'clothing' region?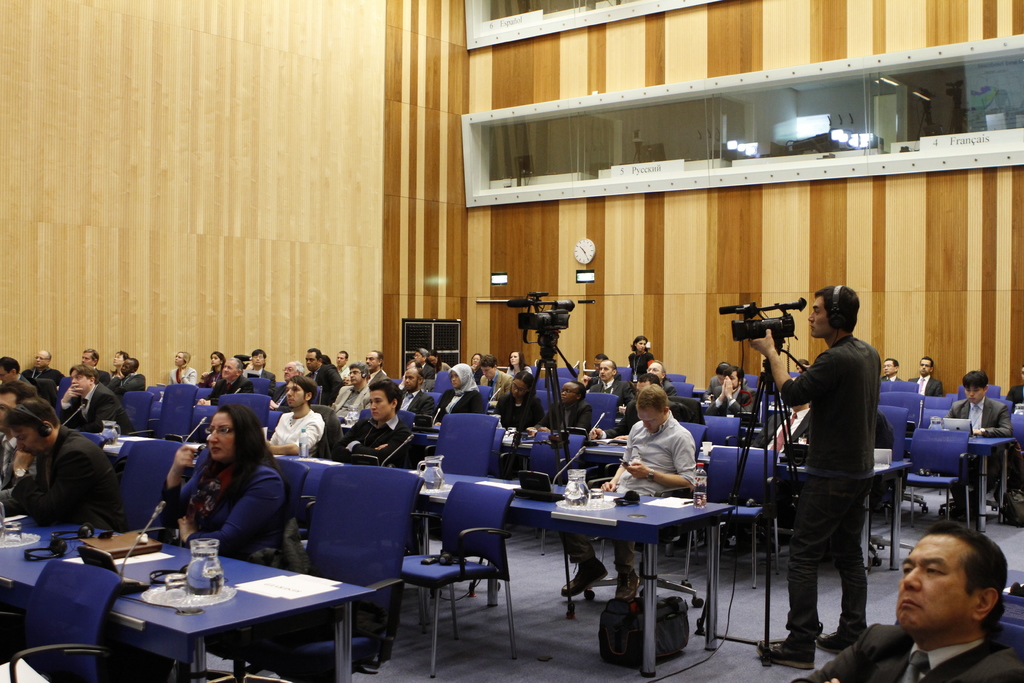
565, 411, 692, 572
